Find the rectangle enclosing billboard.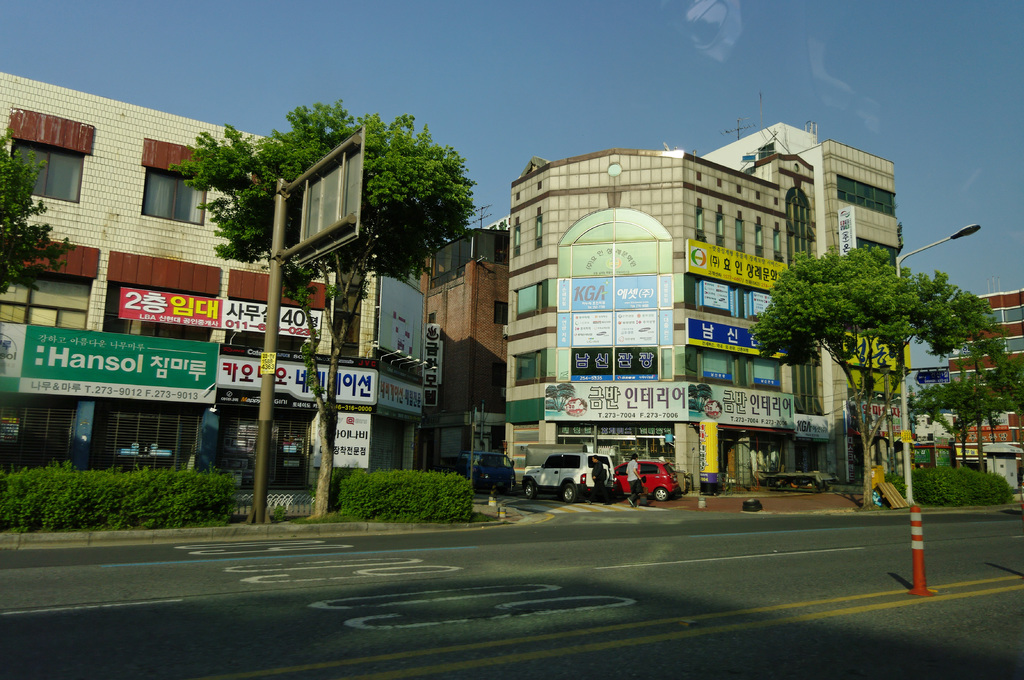
[690, 383, 792, 428].
